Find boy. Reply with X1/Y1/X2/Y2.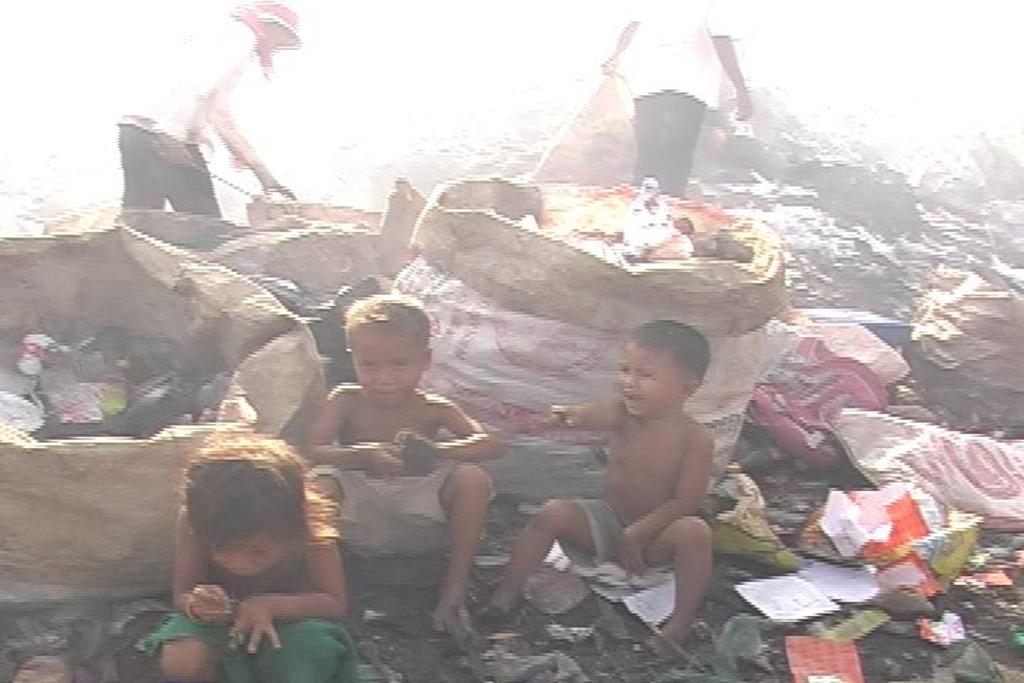
488/305/714/629.
